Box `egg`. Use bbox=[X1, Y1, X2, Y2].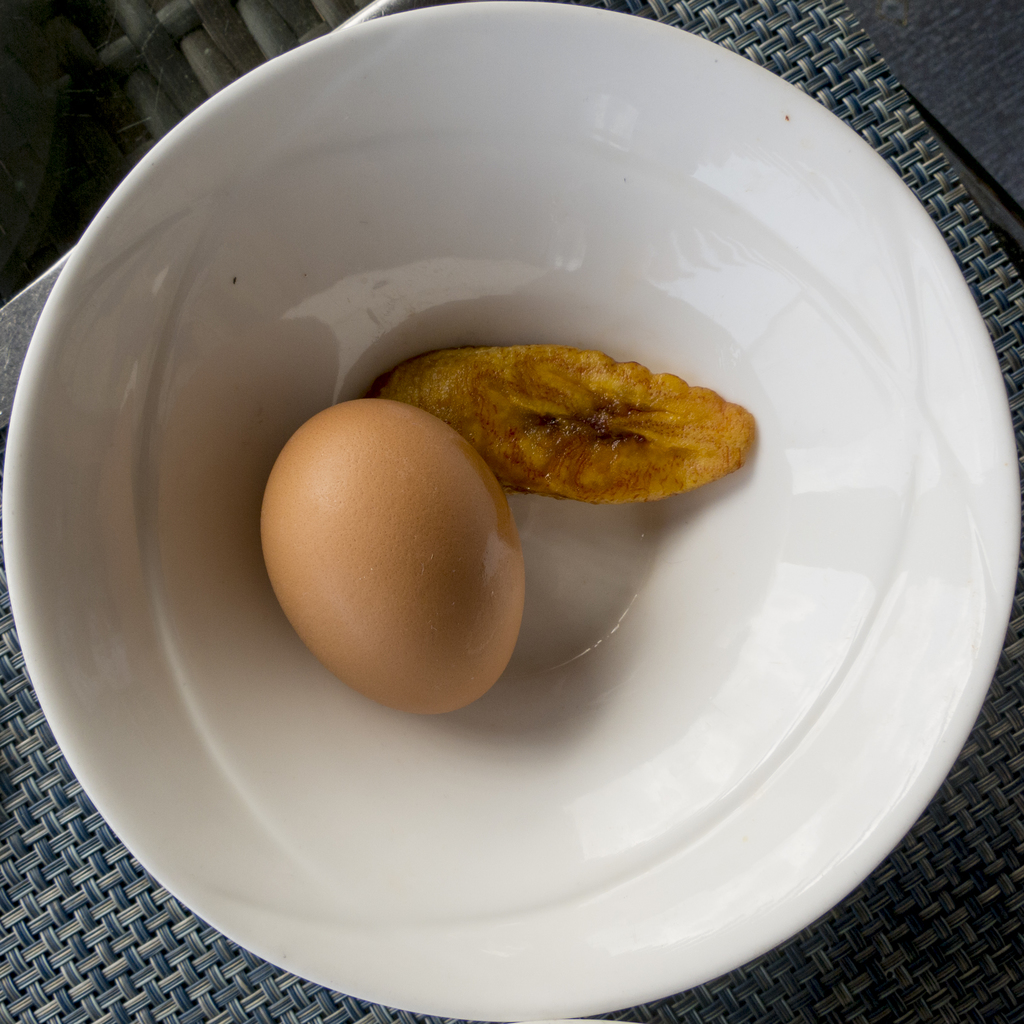
bbox=[260, 396, 522, 711].
